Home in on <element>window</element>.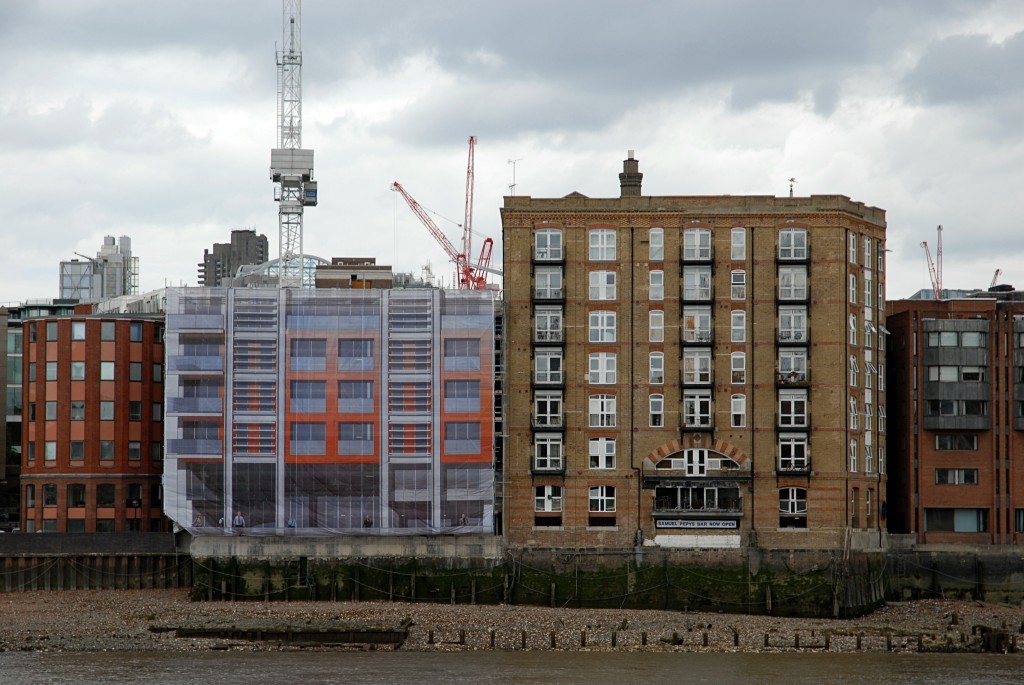
Homed in at {"left": 44, "top": 321, "right": 55, "bottom": 341}.
